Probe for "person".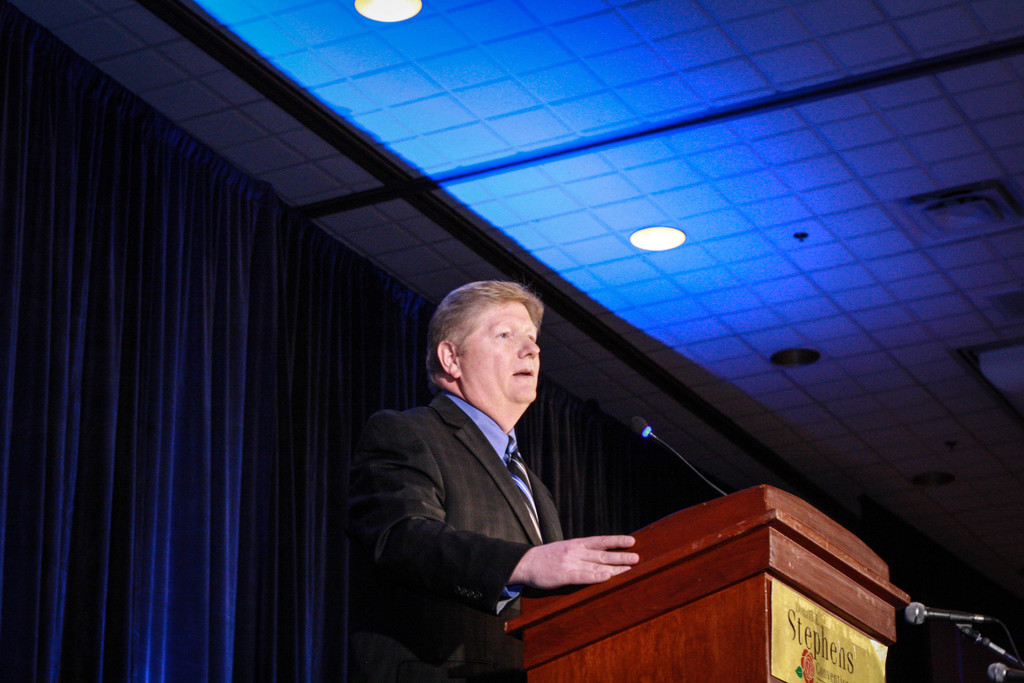
Probe result: 347:259:616:682.
